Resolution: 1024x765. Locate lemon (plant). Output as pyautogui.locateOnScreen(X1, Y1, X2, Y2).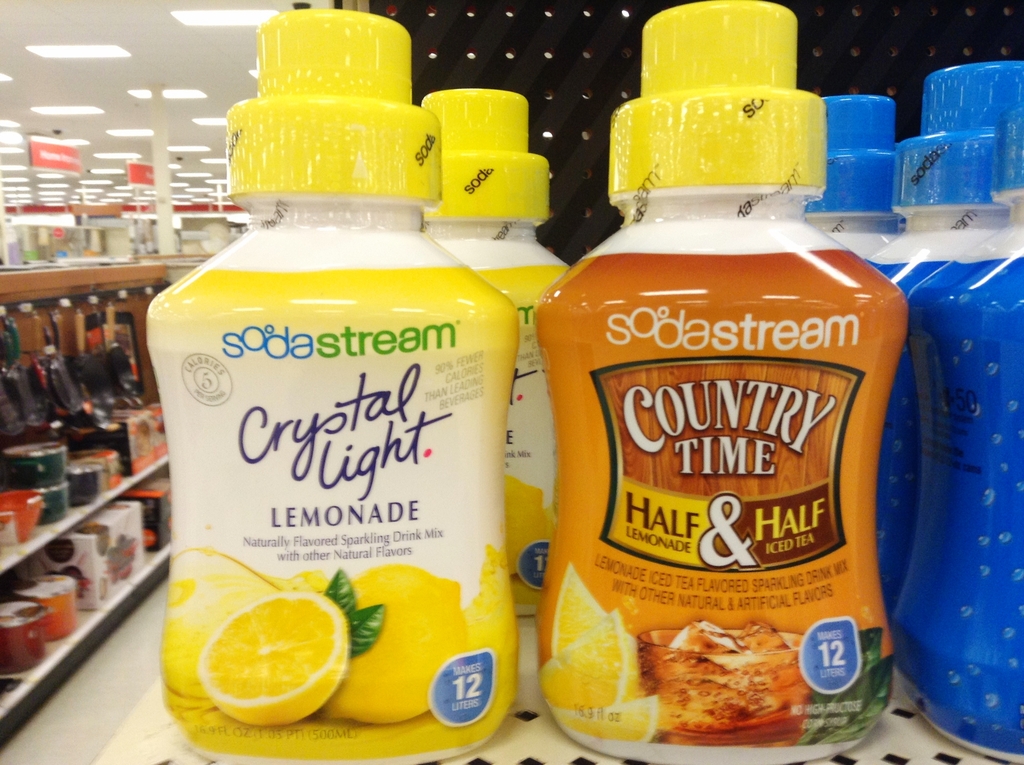
pyautogui.locateOnScreen(532, 613, 635, 705).
